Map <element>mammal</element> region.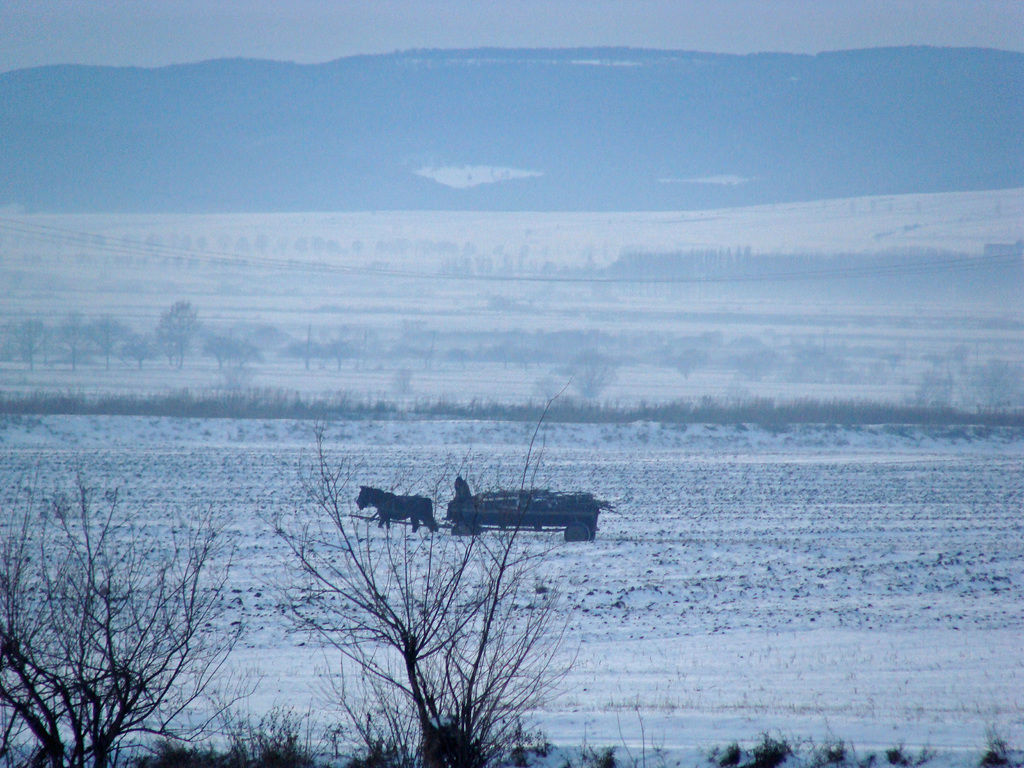
Mapped to select_region(355, 486, 438, 533).
